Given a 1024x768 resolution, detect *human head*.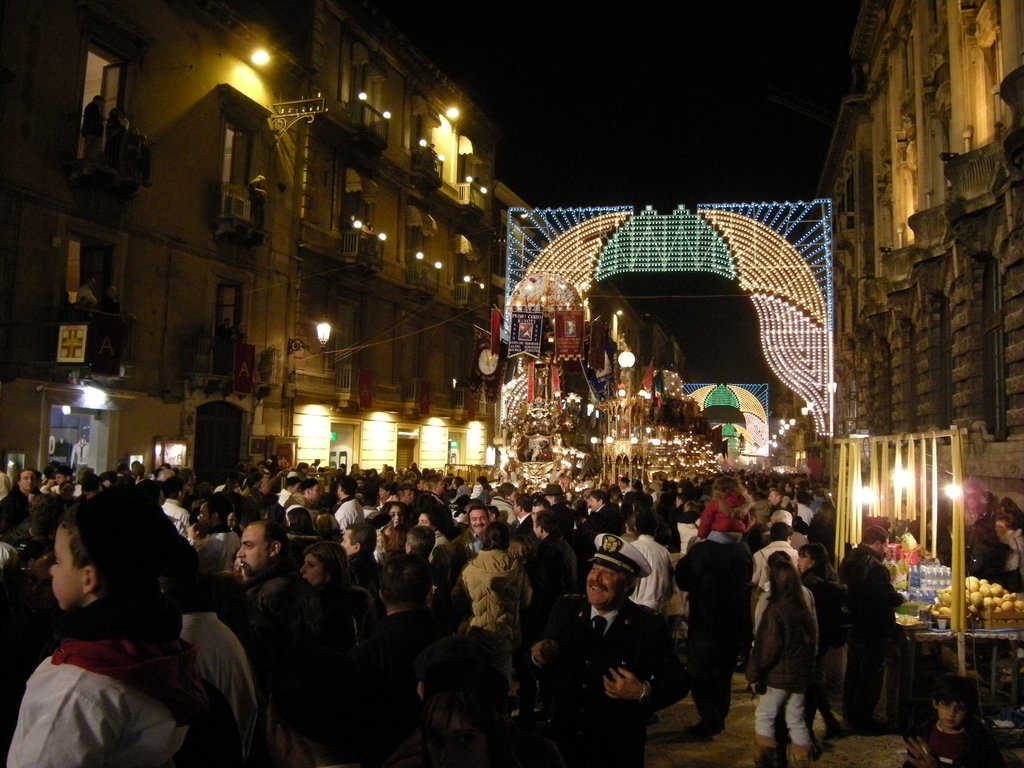
(left=237, top=520, right=291, bottom=574).
